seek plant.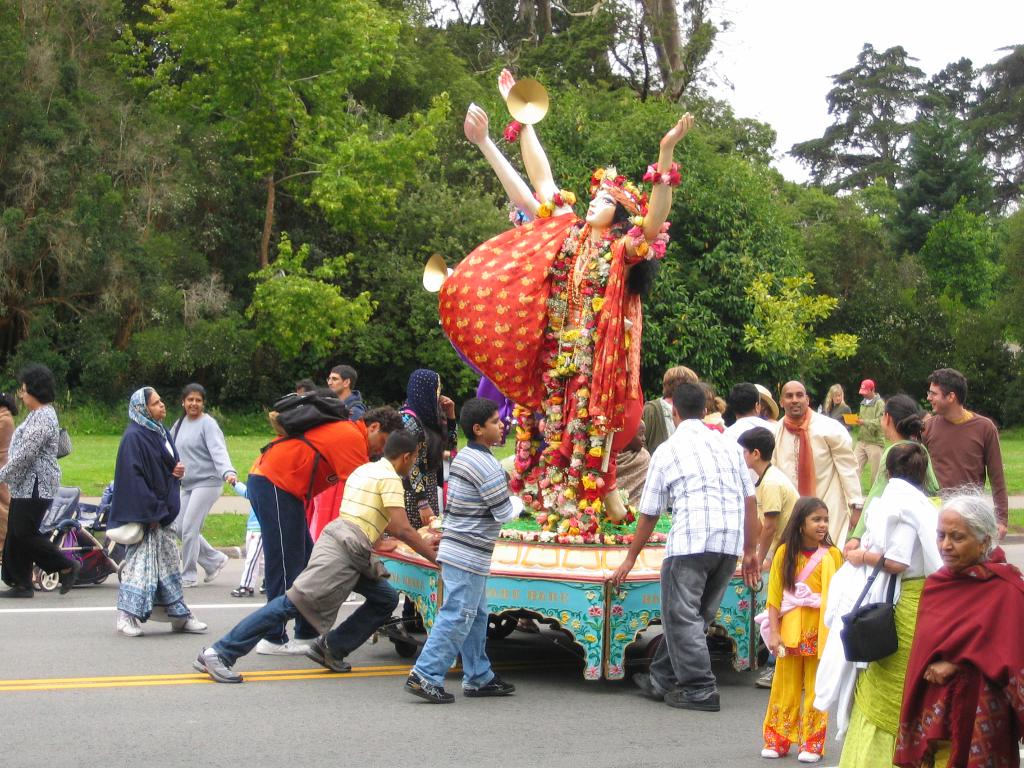
x1=70, y1=302, x2=126, y2=365.
